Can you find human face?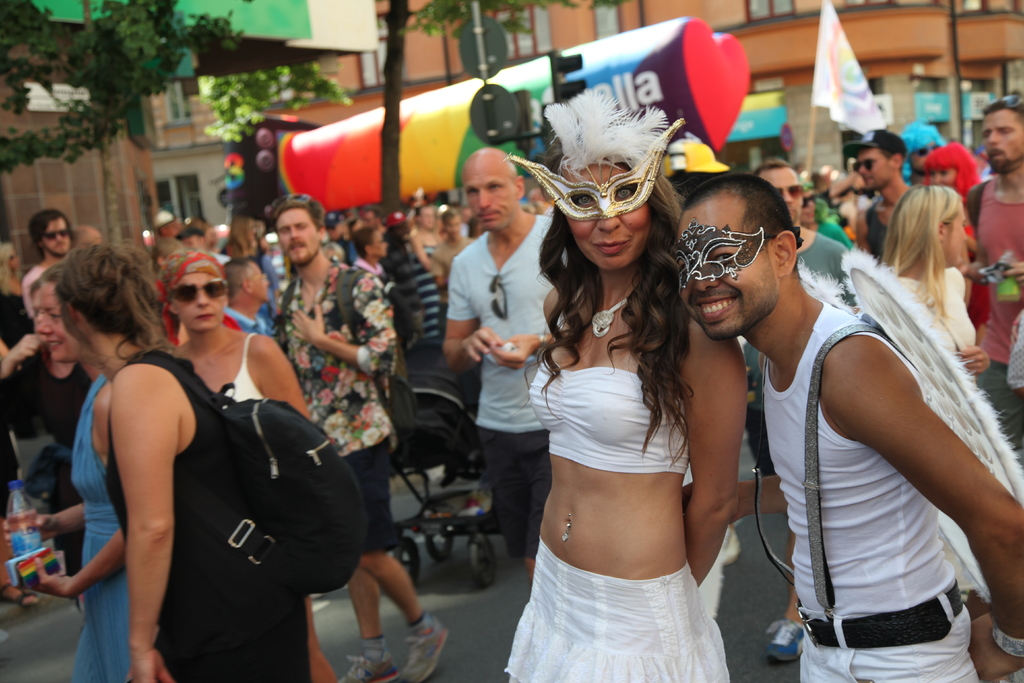
Yes, bounding box: bbox=(926, 164, 951, 181).
